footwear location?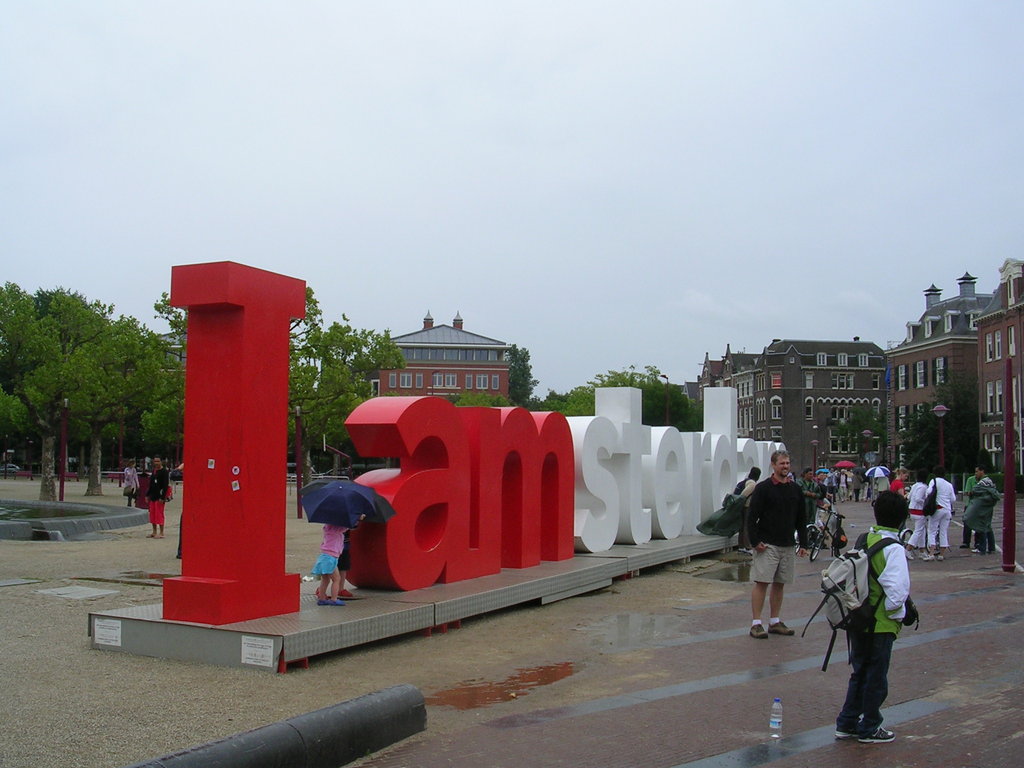
(left=937, top=555, right=944, bottom=561)
